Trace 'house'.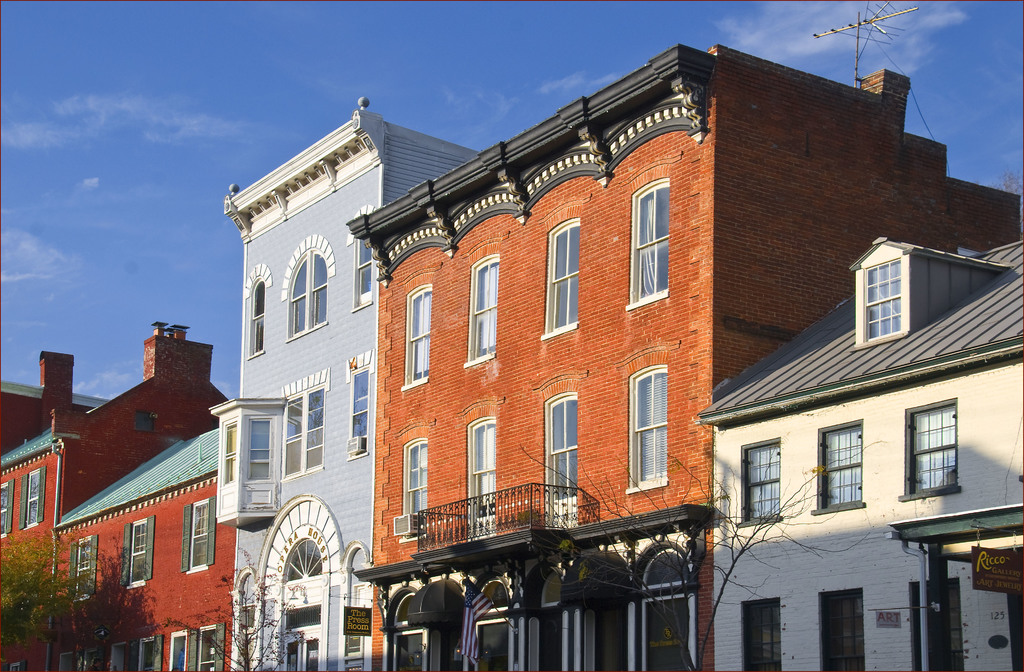
Traced to 348, 0, 1023, 671.
